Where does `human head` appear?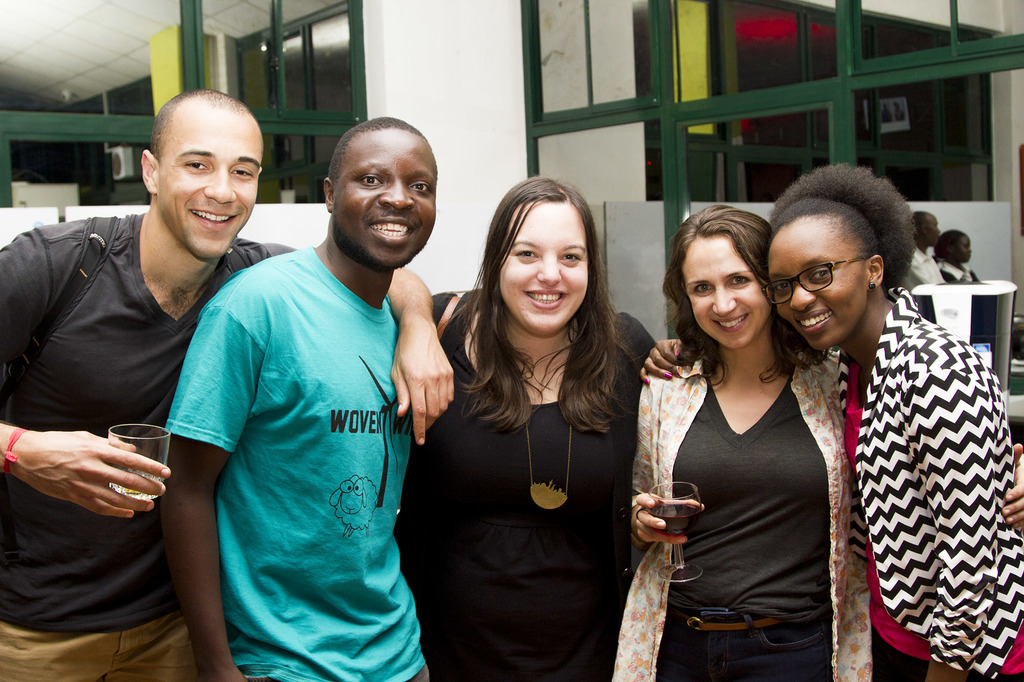
Appears at <region>771, 176, 917, 345</region>.
